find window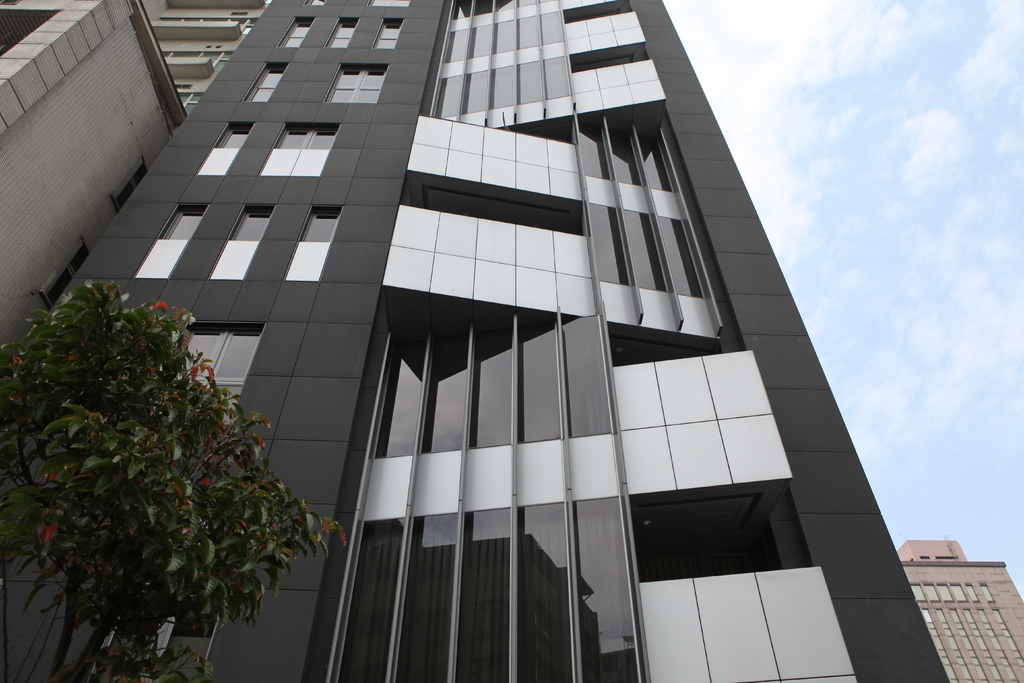
bbox=[175, 92, 205, 122]
